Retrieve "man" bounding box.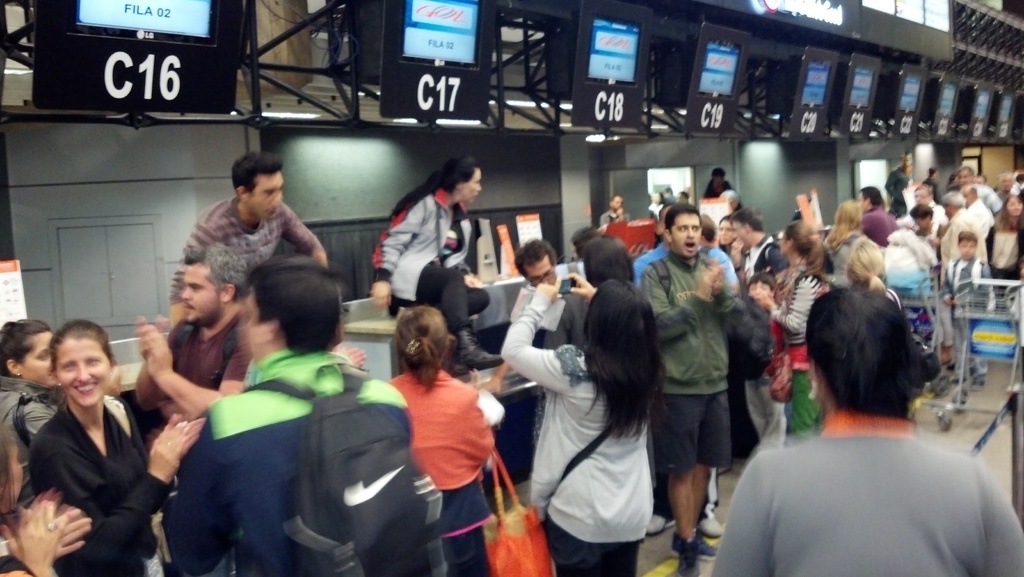
Bounding box: l=955, t=162, r=1002, b=215.
